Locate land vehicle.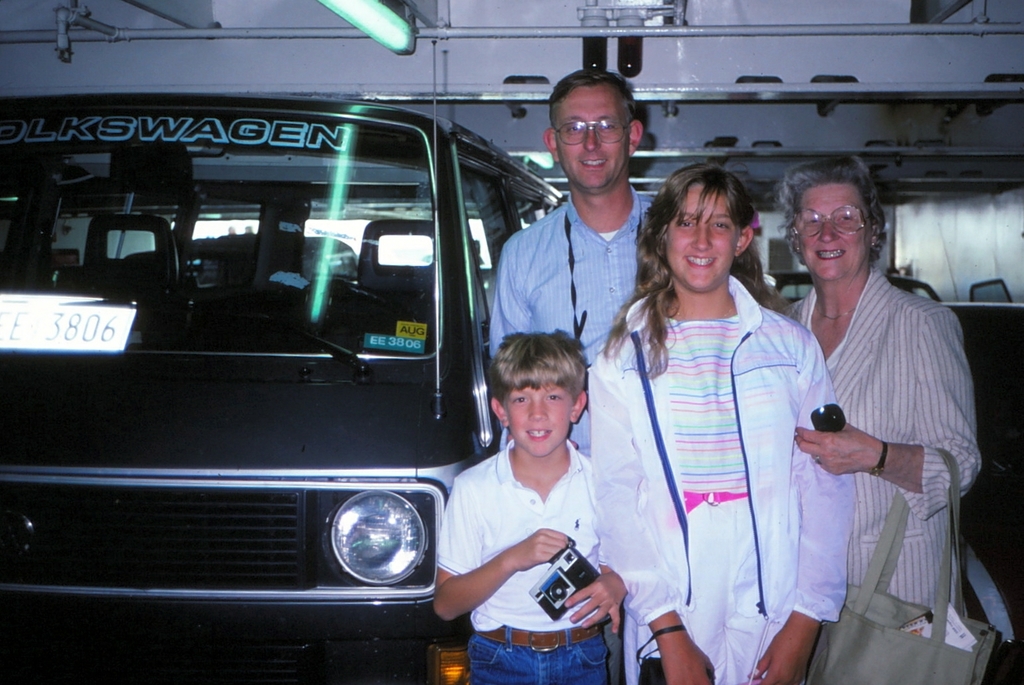
Bounding box: BBox(35, 44, 657, 680).
